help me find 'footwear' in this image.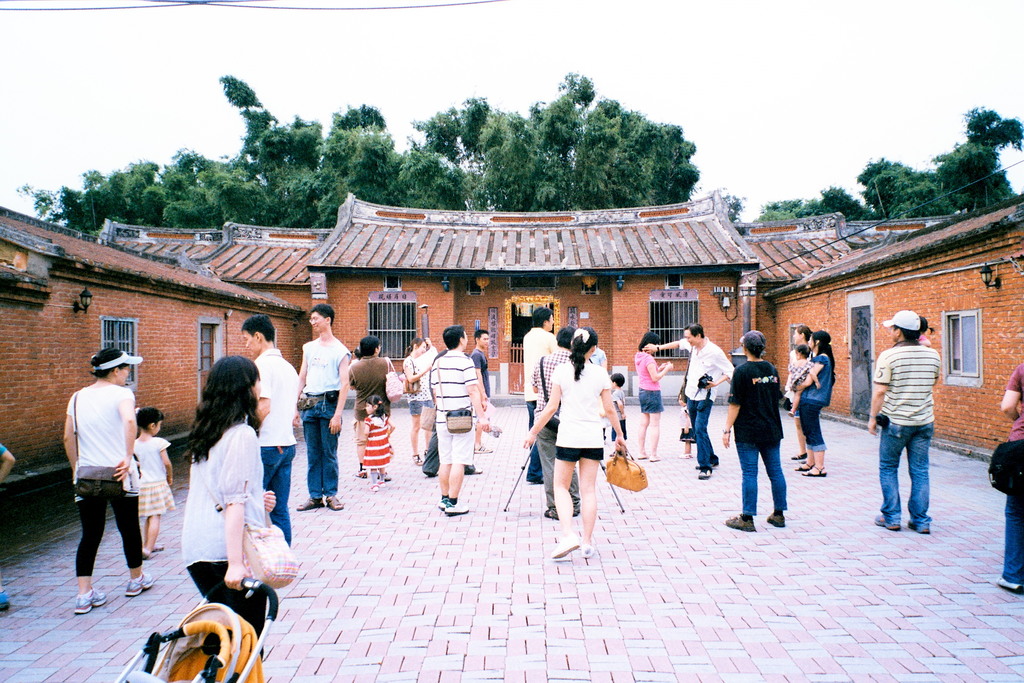
Found it: pyautogui.locateOnScreen(74, 584, 108, 616).
